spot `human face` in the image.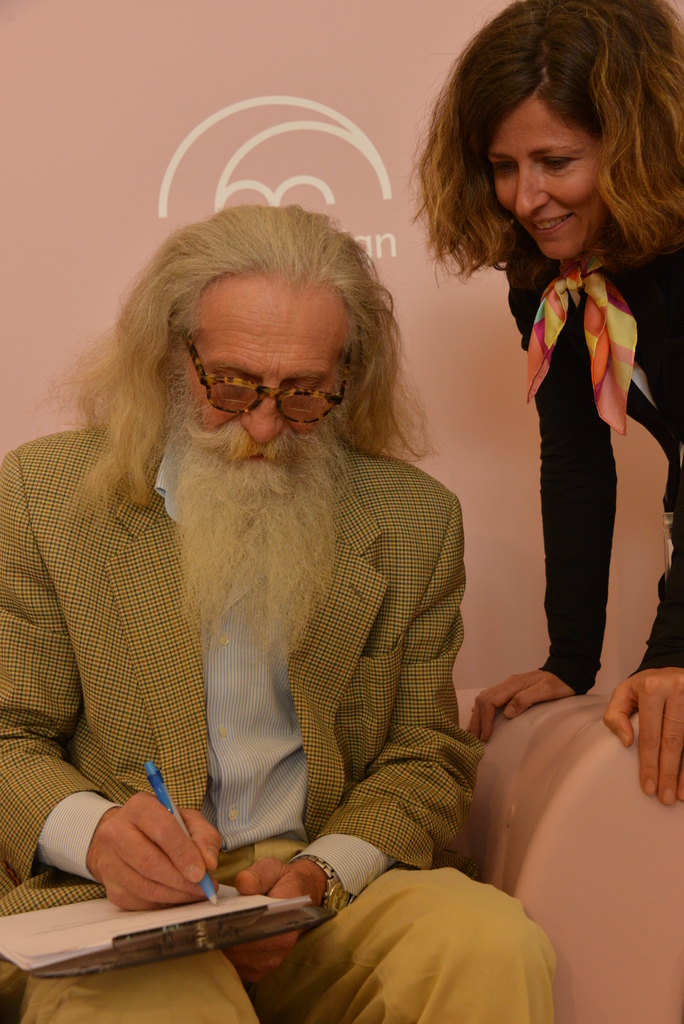
`human face` found at rect(186, 305, 349, 490).
